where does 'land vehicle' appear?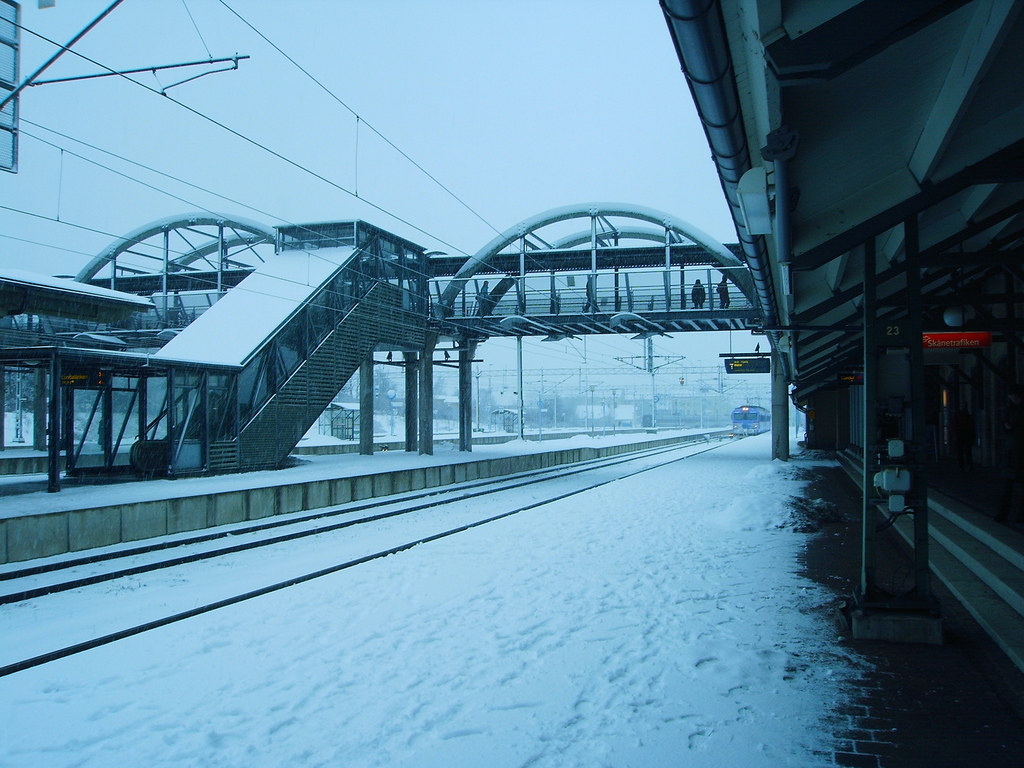
Appears at {"x1": 732, "y1": 401, "x2": 774, "y2": 439}.
